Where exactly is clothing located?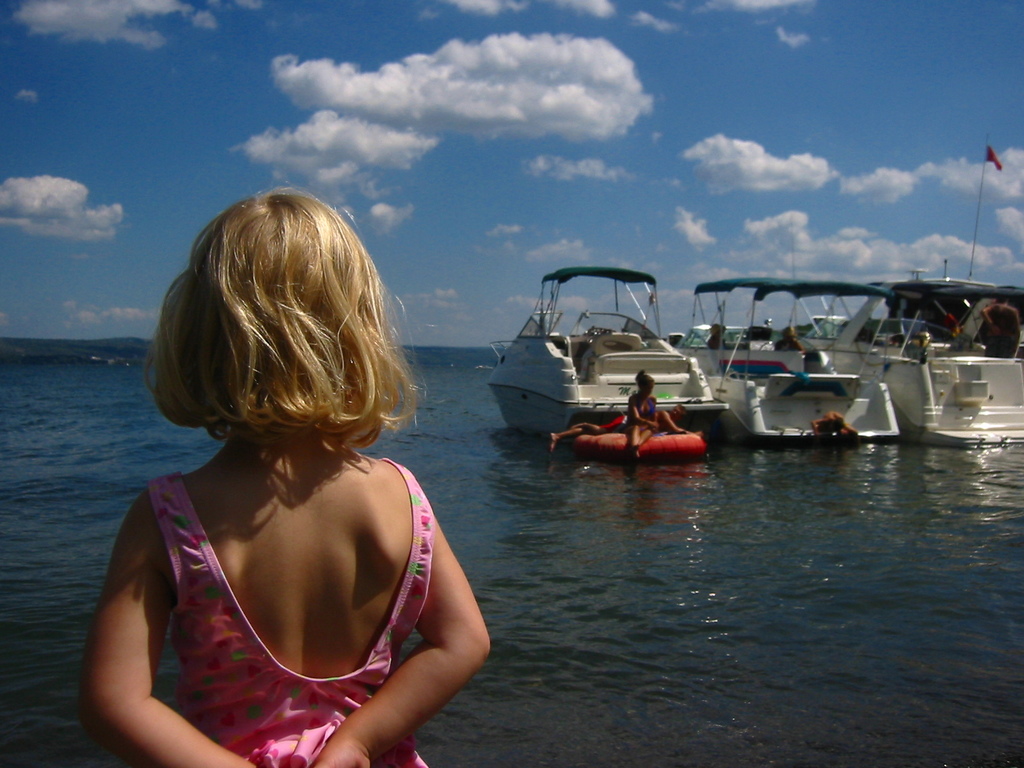
Its bounding box is (990, 301, 1022, 358).
